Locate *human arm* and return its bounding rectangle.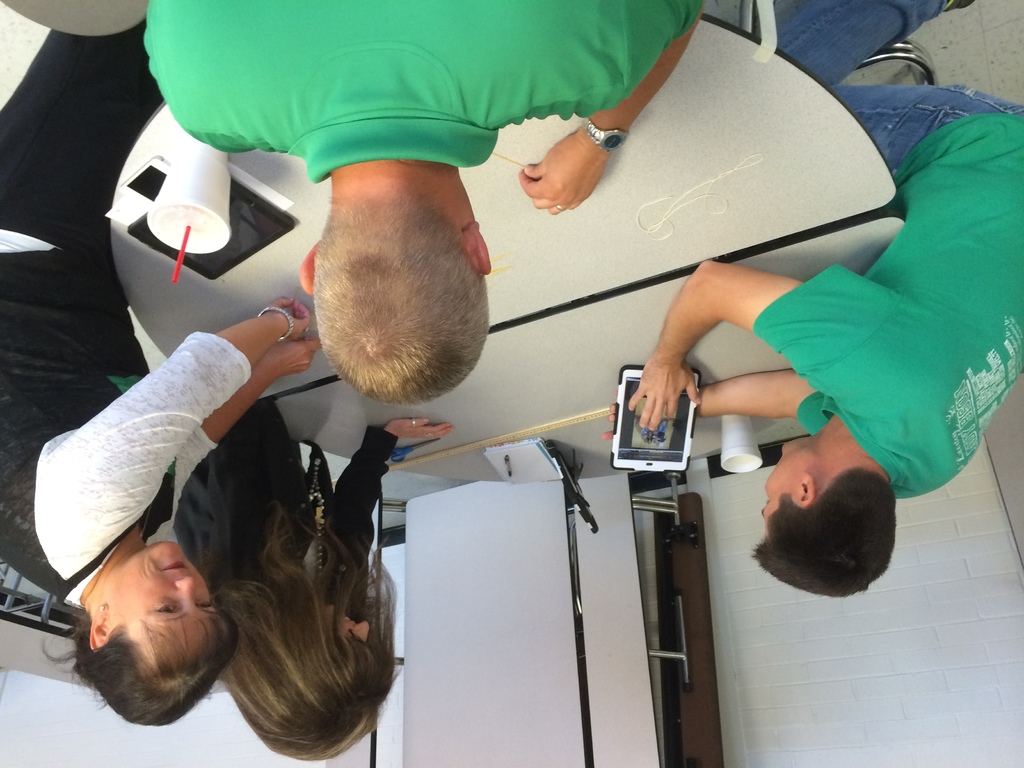
[598,367,821,447].
